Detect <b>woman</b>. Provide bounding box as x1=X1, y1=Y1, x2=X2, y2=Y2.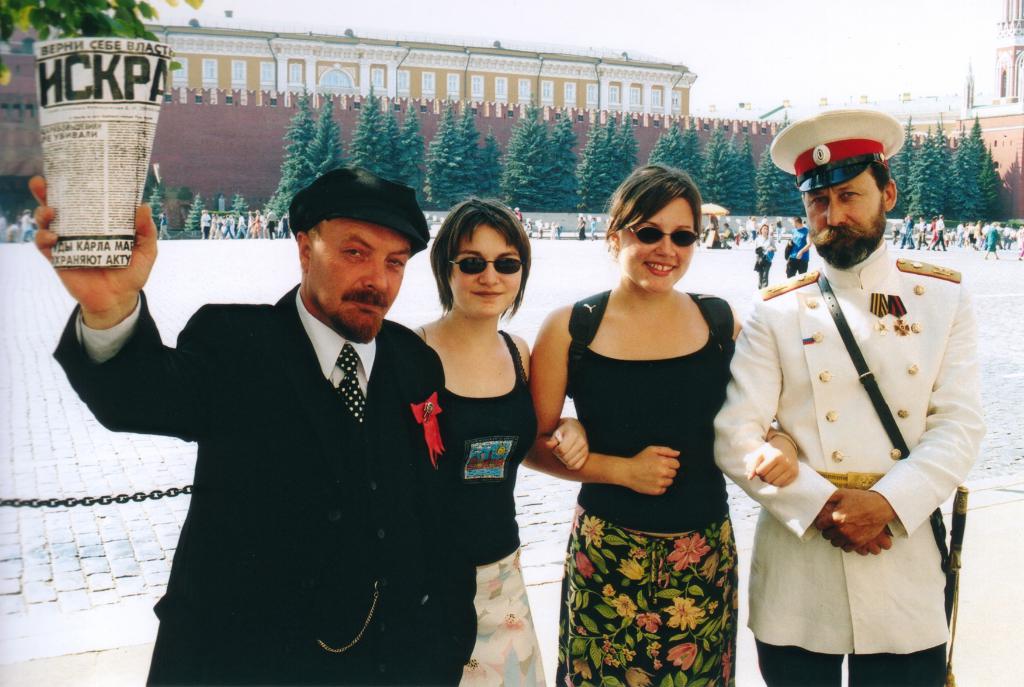
x1=400, y1=197, x2=591, y2=686.
